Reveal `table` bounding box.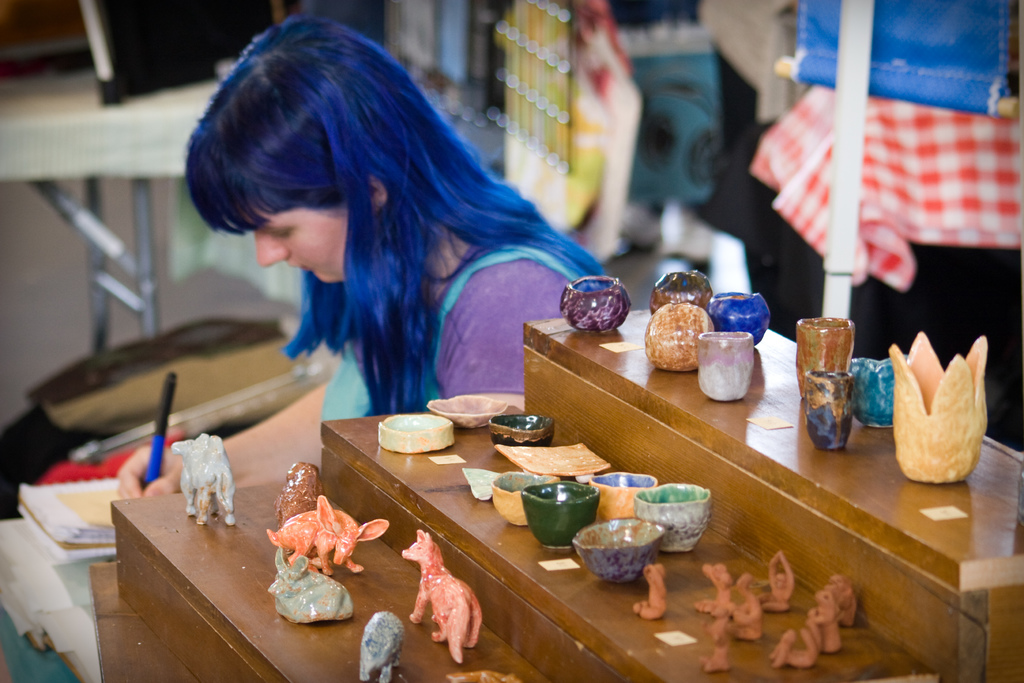
Revealed: (x1=0, y1=63, x2=248, y2=348).
